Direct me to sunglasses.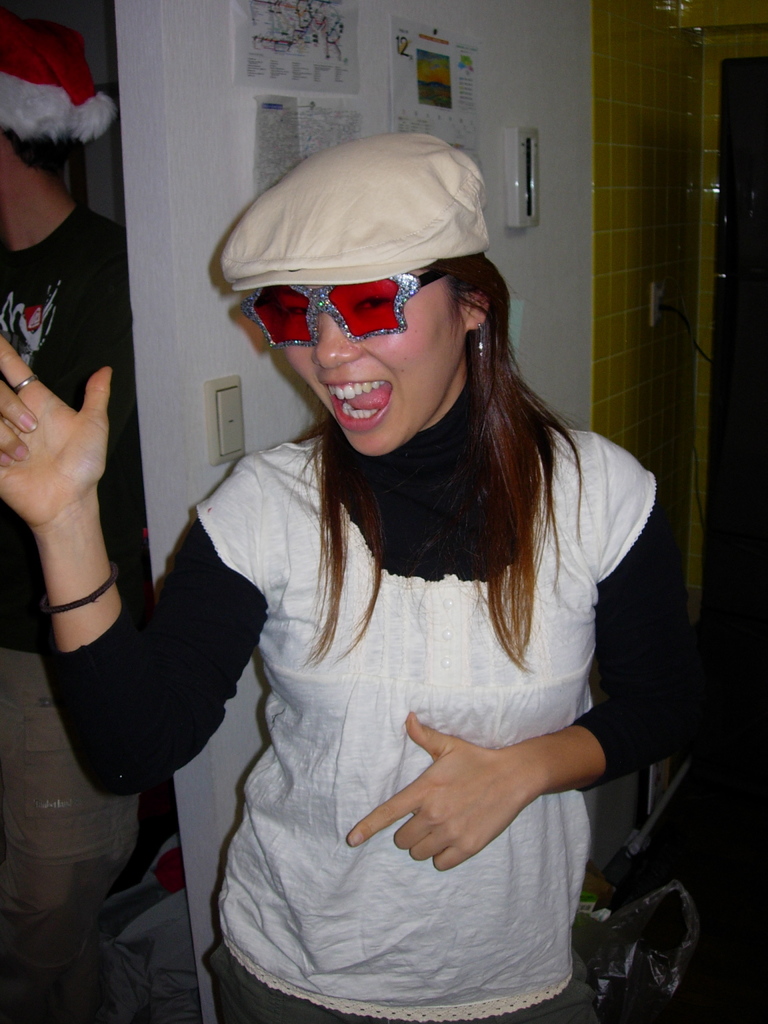
Direction: <box>243,269,449,349</box>.
